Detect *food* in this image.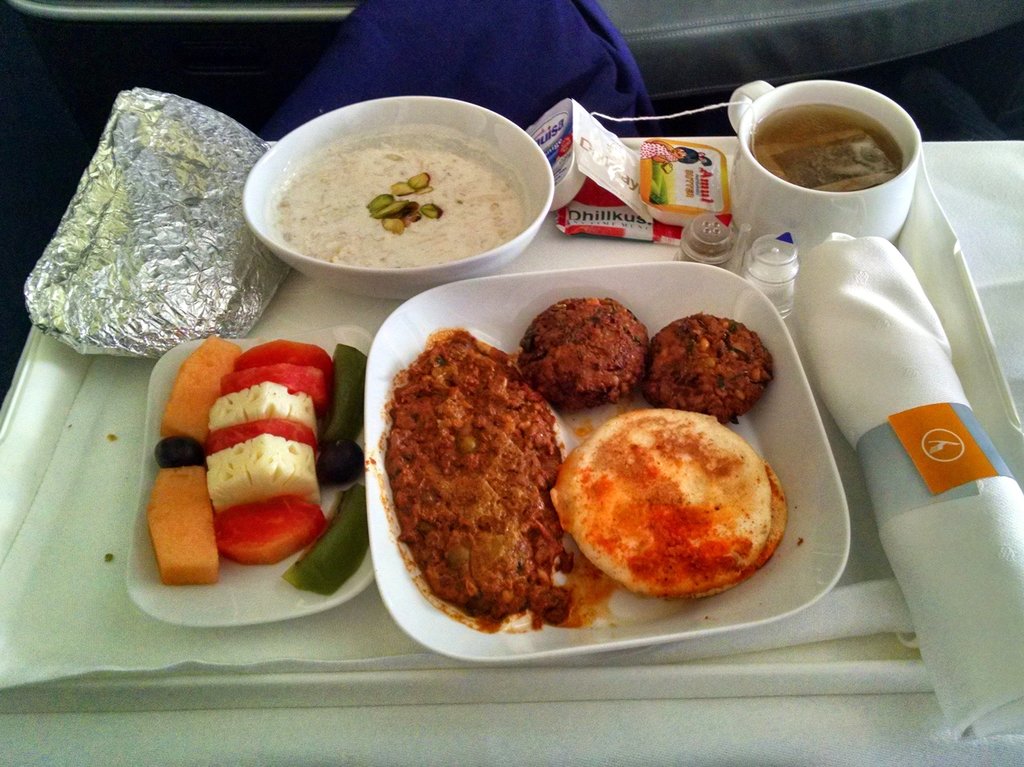
Detection: [x1=515, y1=298, x2=652, y2=412].
